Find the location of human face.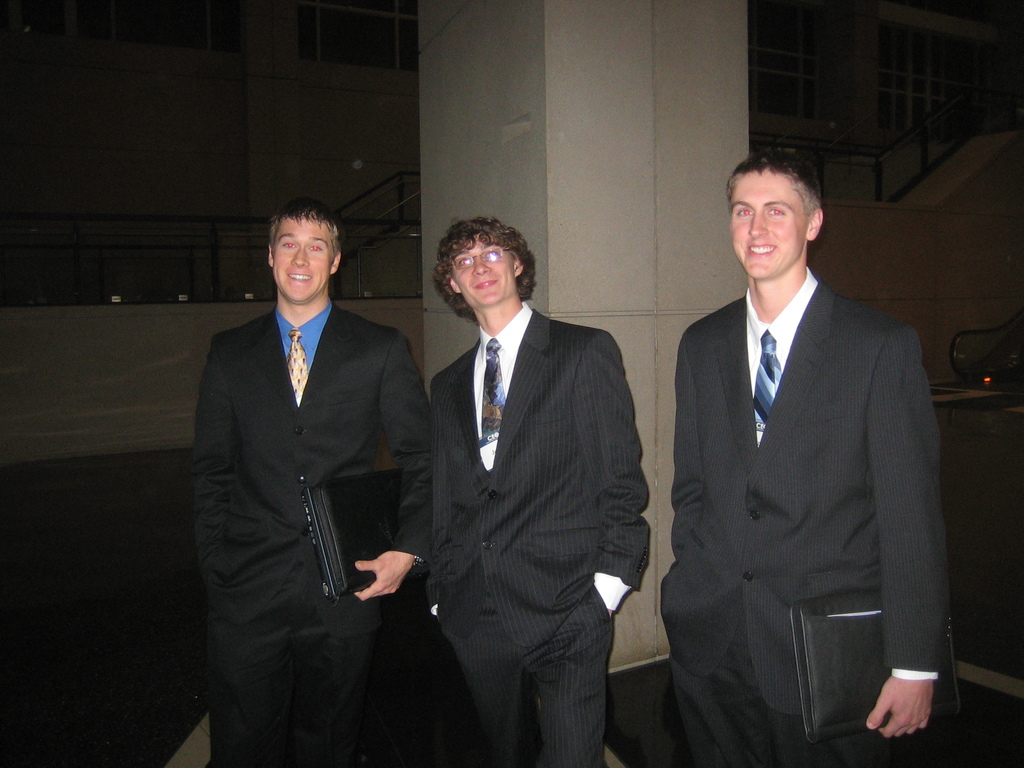
Location: left=731, top=172, right=808, bottom=282.
